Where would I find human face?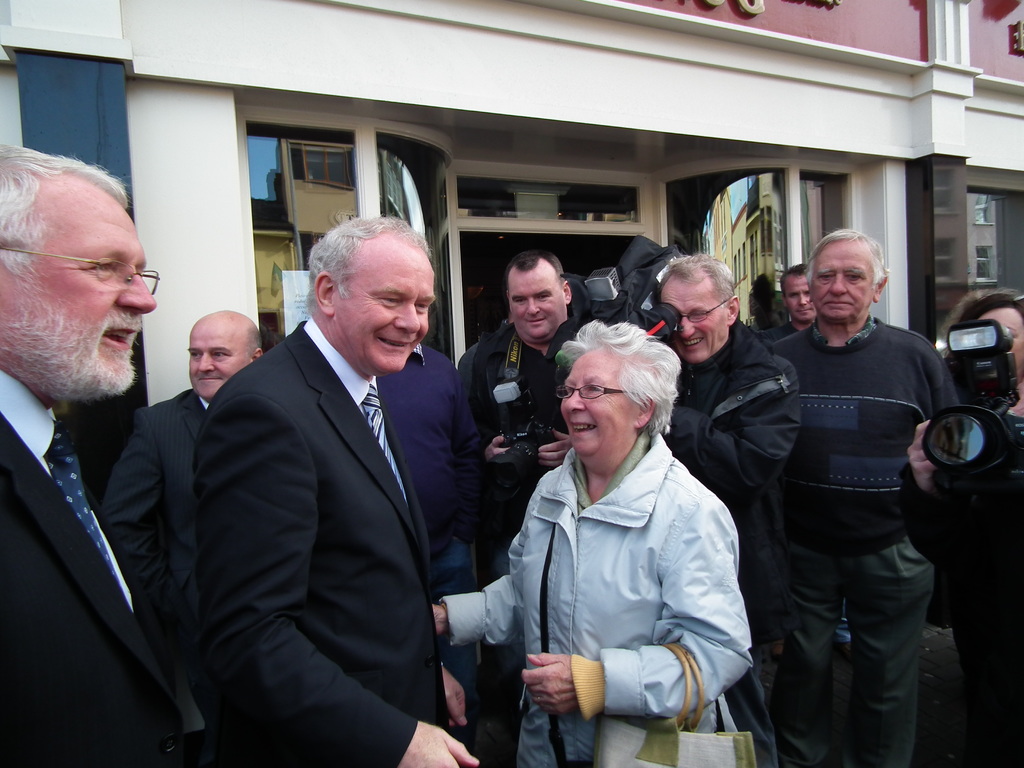
At {"left": 0, "top": 196, "right": 152, "bottom": 392}.
